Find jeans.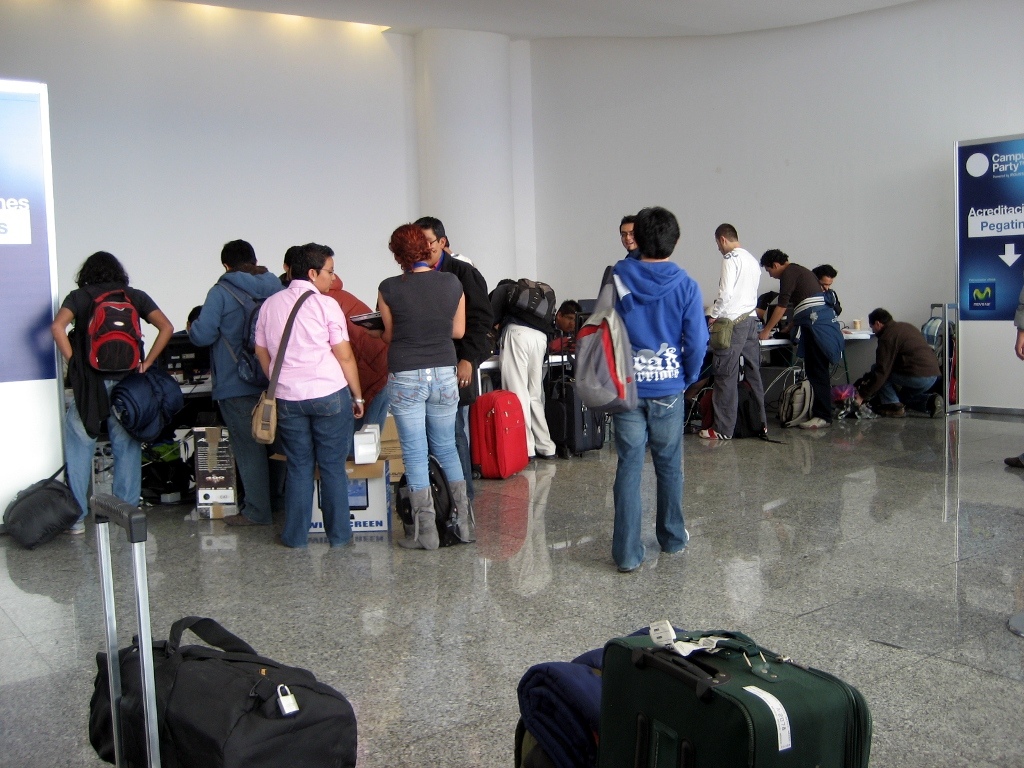
BBox(214, 396, 269, 527).
